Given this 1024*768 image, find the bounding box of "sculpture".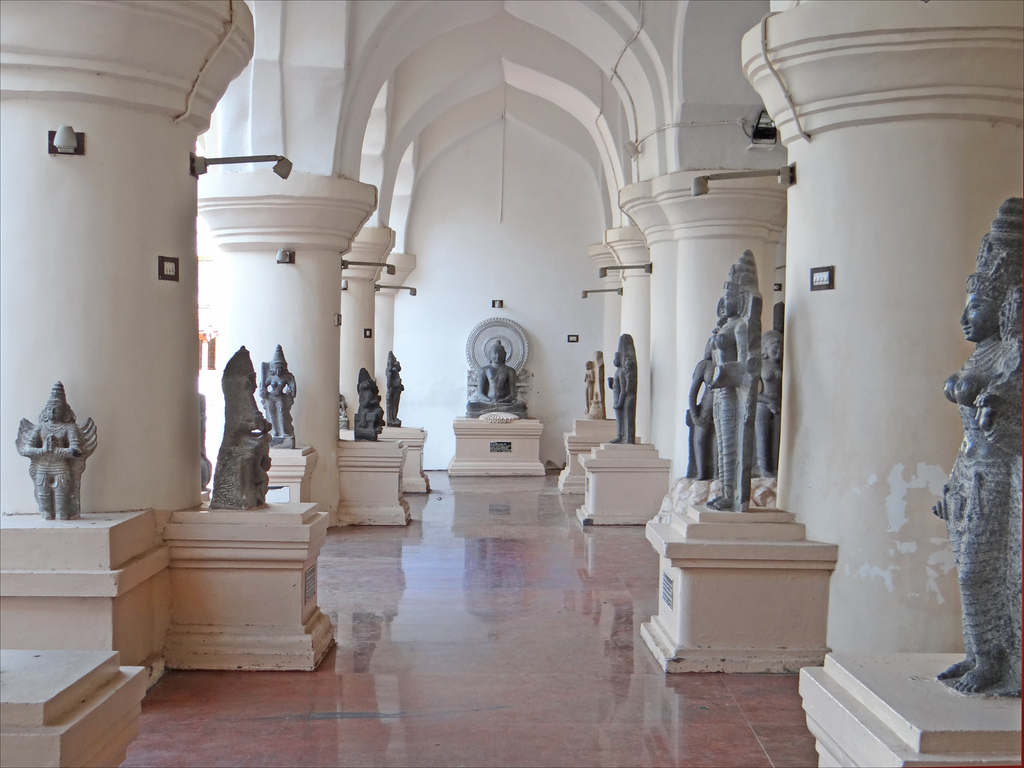
bbox=[388, 348, 409, 431].
